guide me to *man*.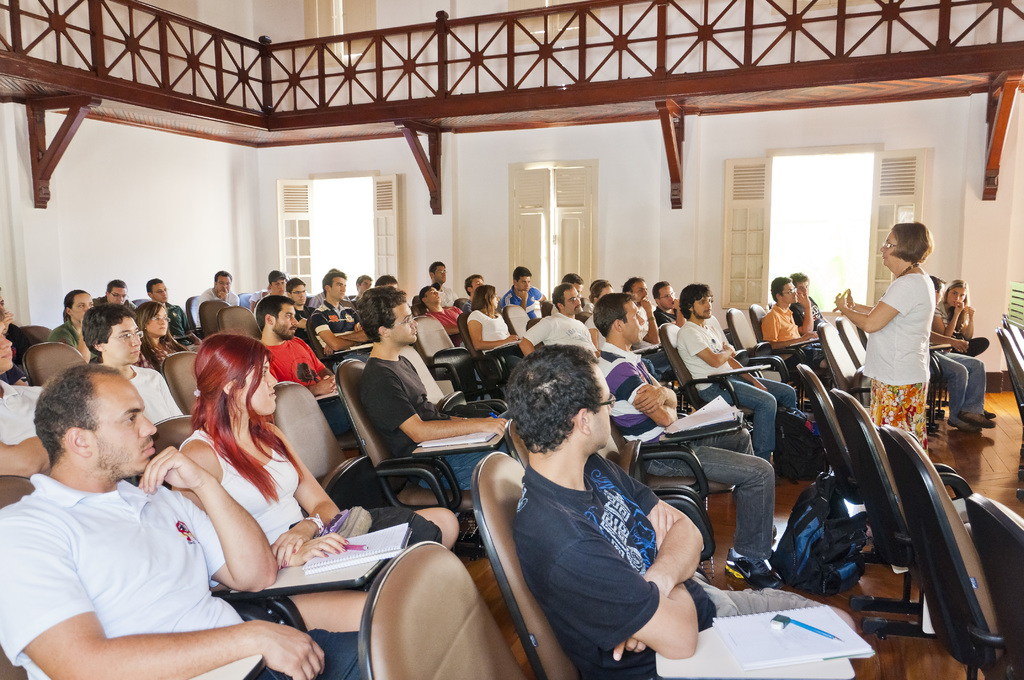
Guidance: x1=282 y1=275 x2=317 y2=323.
